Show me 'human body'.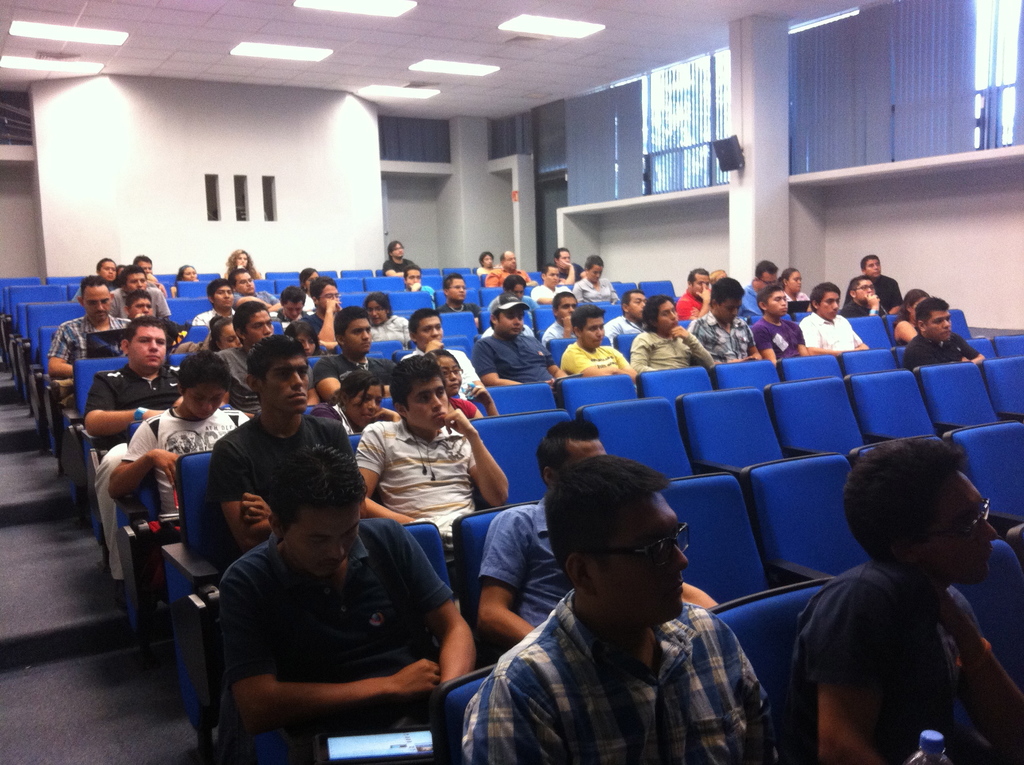
'human body' is here: 109:287:174:319.
